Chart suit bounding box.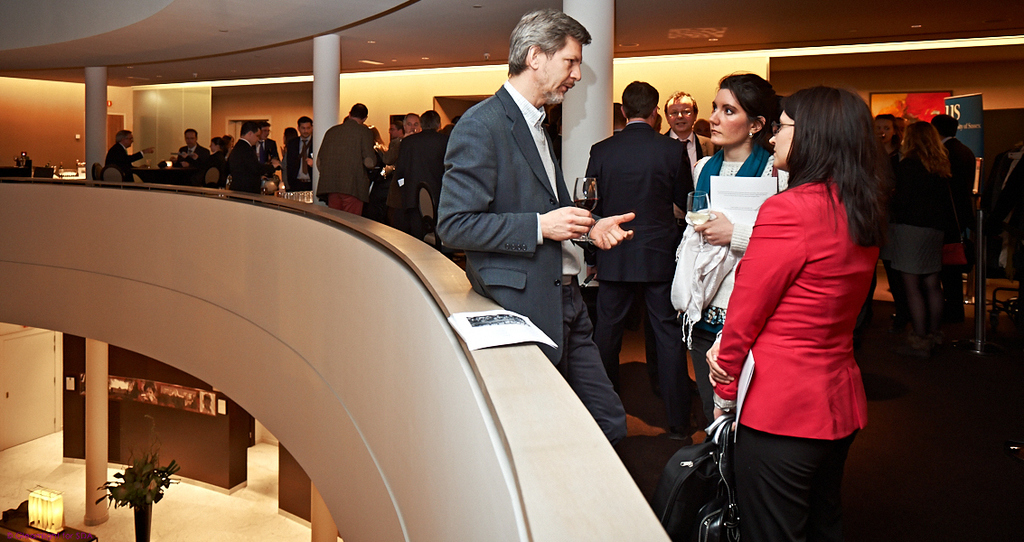
Charted: {"x1": 662, "y1": 127, "x2": 721, "y2": 247}.
